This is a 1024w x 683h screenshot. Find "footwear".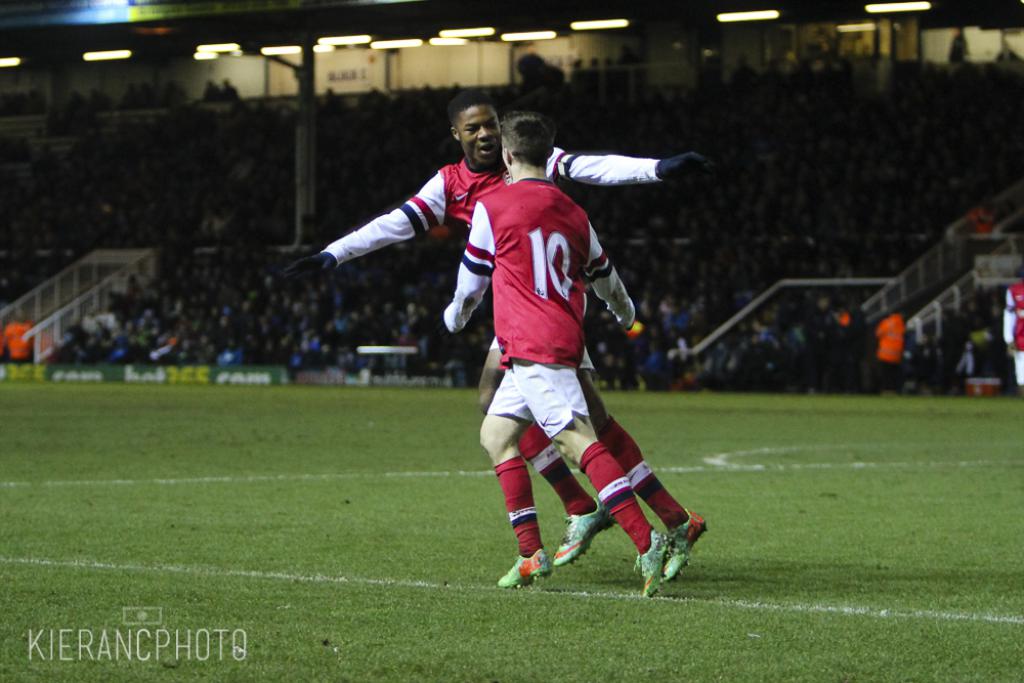
Bounding box: [x1=497, y1=544, x2=551, y2=591].
